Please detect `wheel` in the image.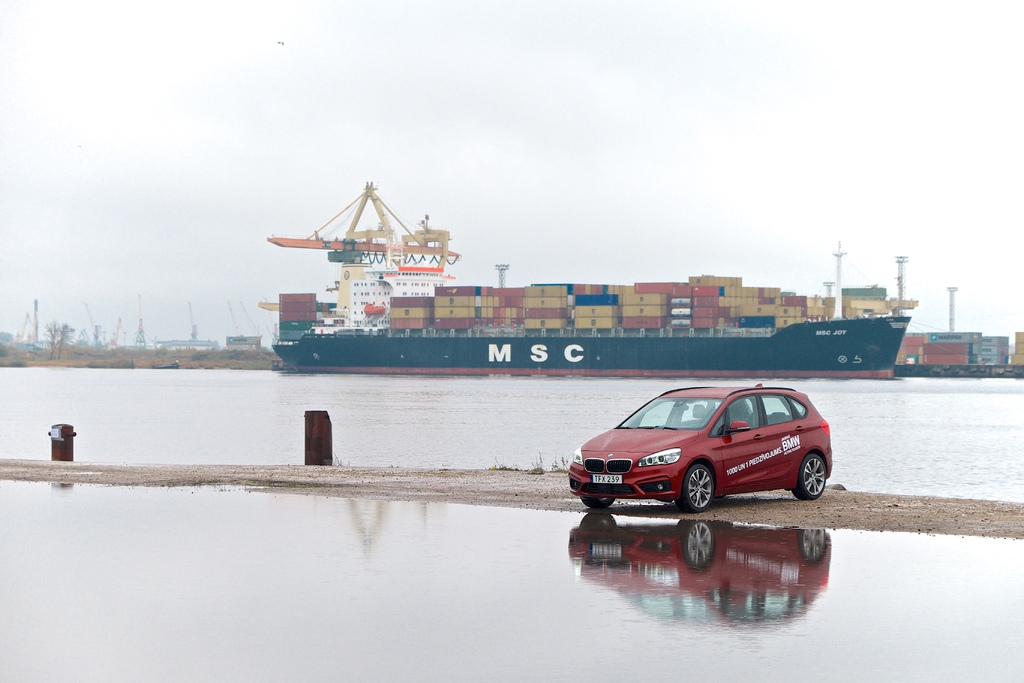
x1=674 y1=461 x2=716 y2=513.
